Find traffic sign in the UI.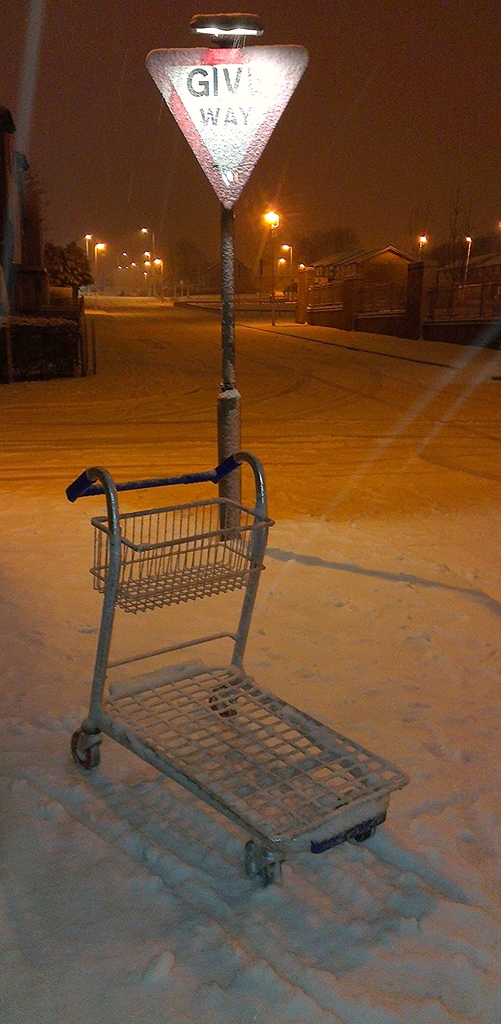
UI element at 147, 42, 309, 212.
